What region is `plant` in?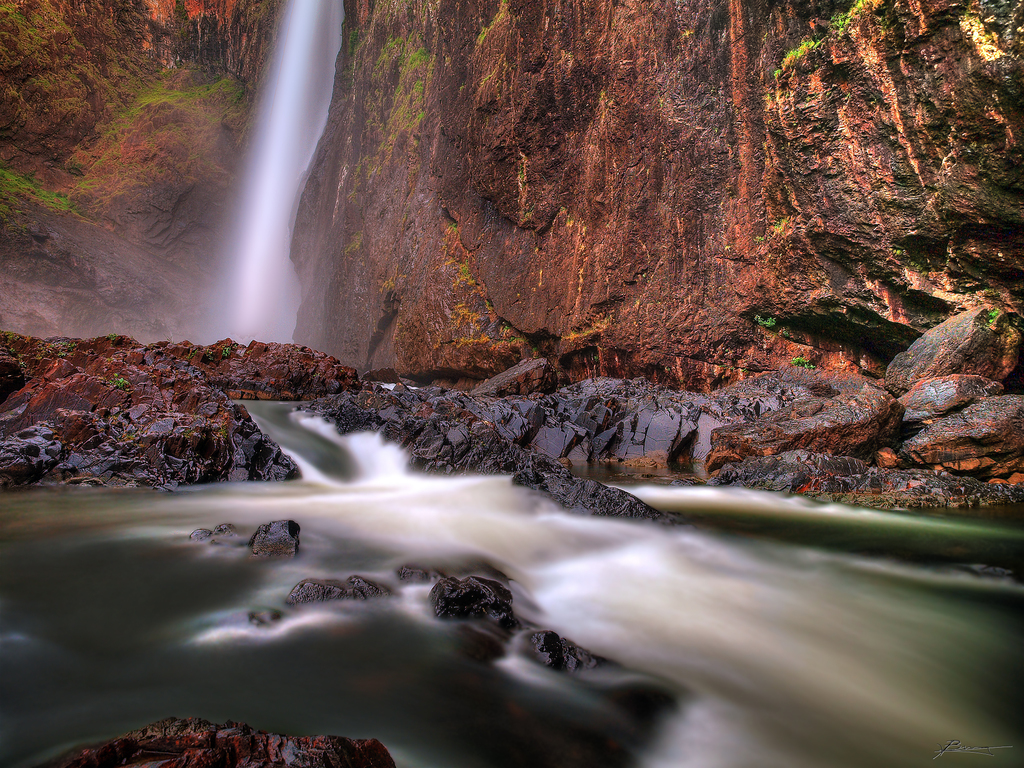
<region>481, 67, 495, 82</region>.
